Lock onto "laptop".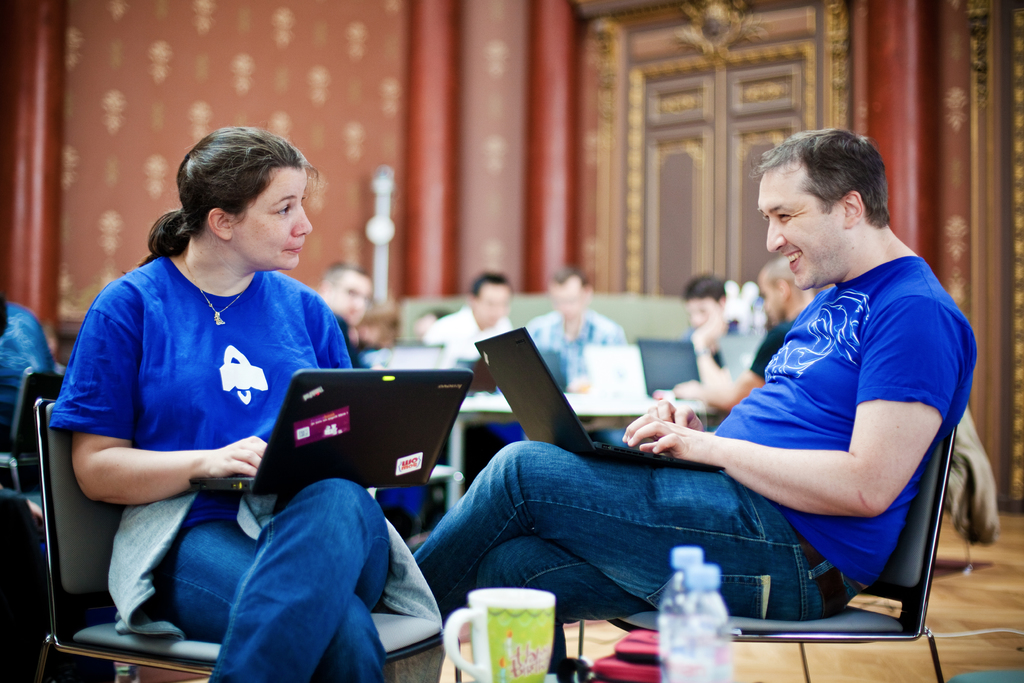
Locked: [188, 365, 474, 496].
